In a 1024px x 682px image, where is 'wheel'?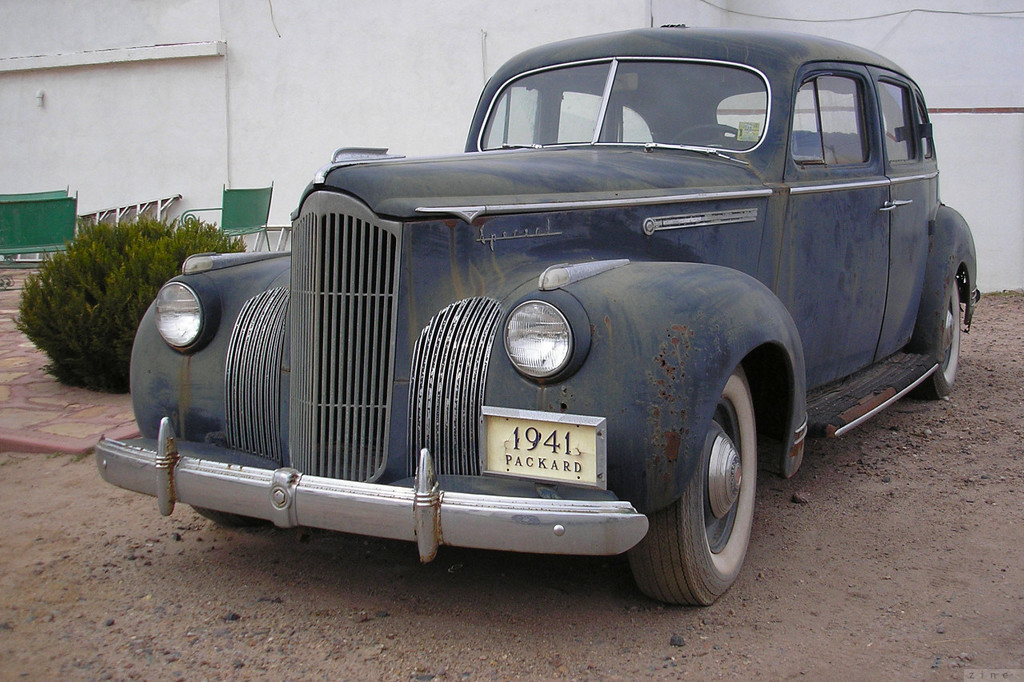
[x1=673, y1=122, x2=746, y2=140].
